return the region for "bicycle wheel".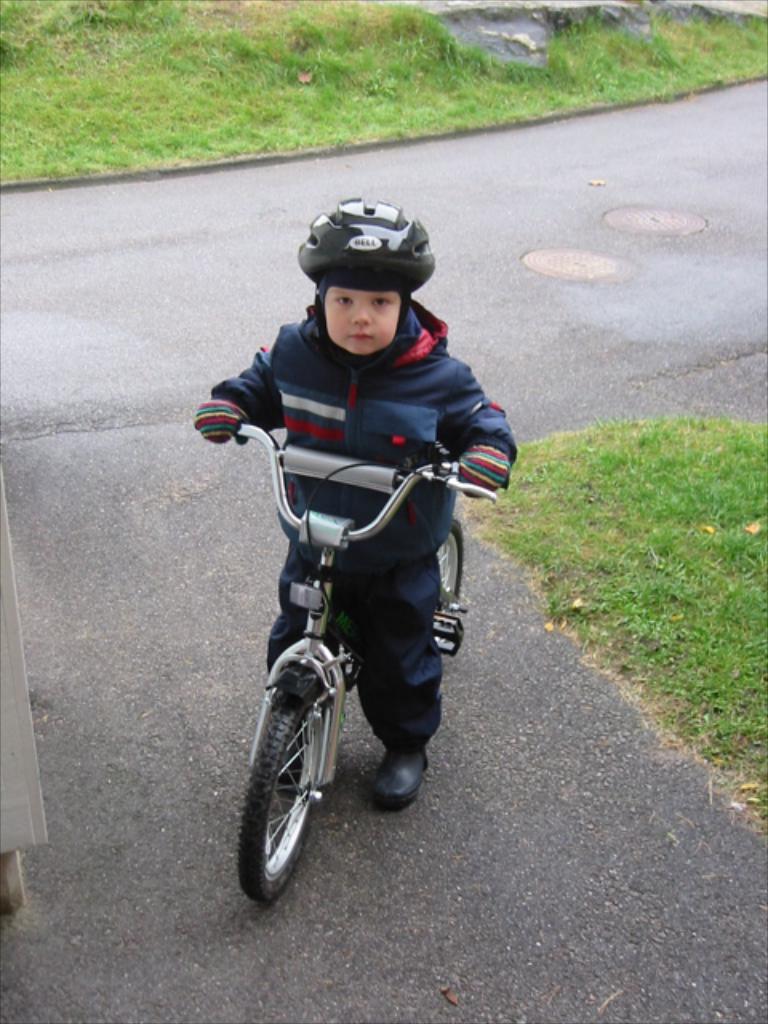
[left=229, top=653, right=349, bottom=904].
